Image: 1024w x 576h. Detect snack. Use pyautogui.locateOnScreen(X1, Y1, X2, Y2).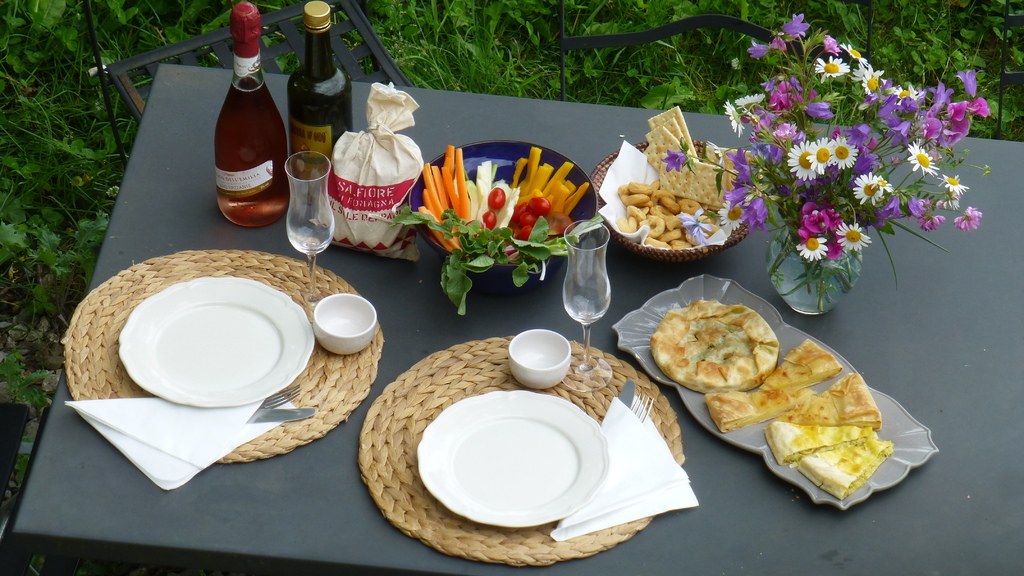
pyautogui.locateOnScreen(778, 376, 881, 422).
